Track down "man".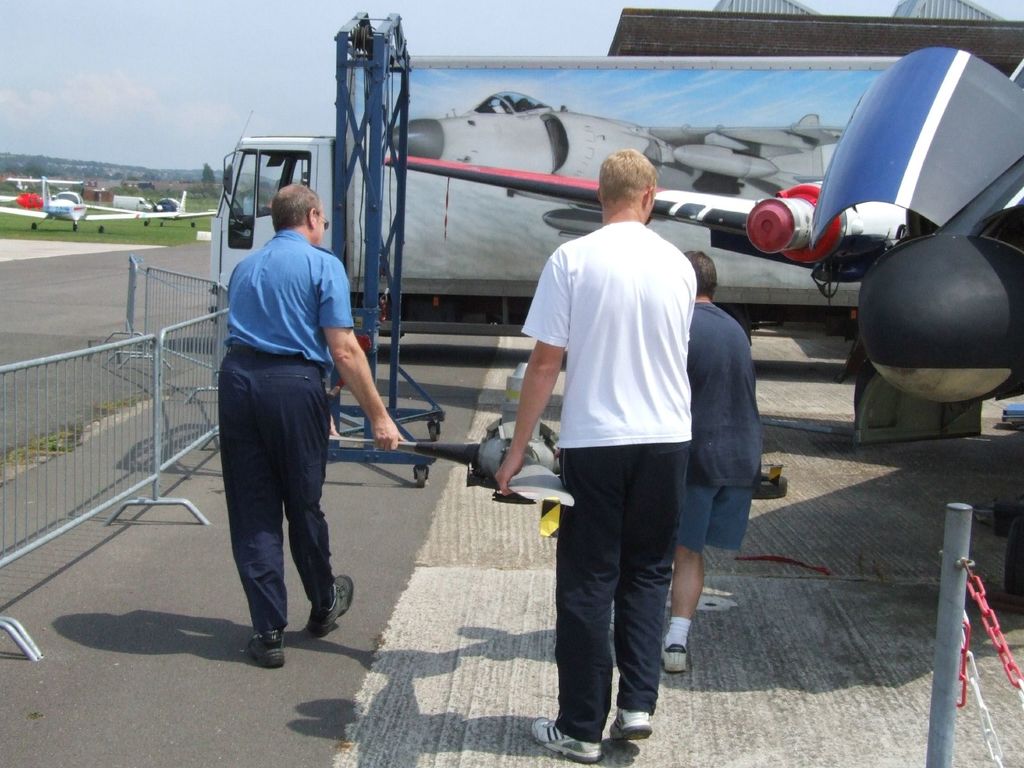
Tracked to rect(205, 159, 376, 675).
